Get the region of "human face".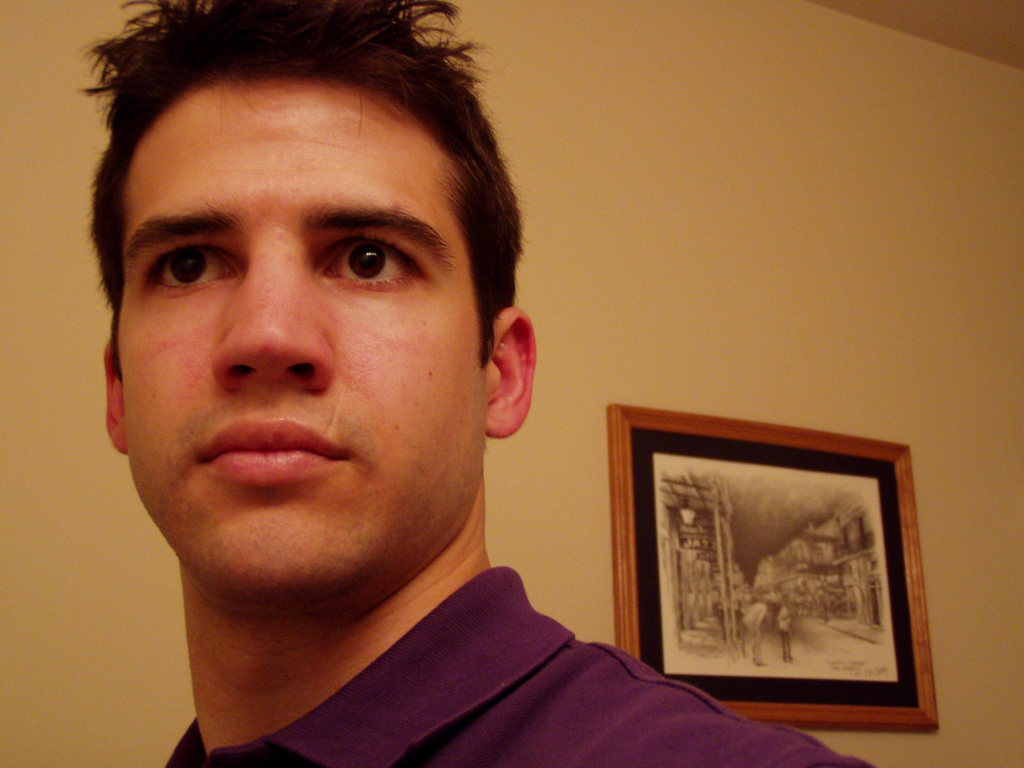
<region>123, 72, 493, 613</region>.
